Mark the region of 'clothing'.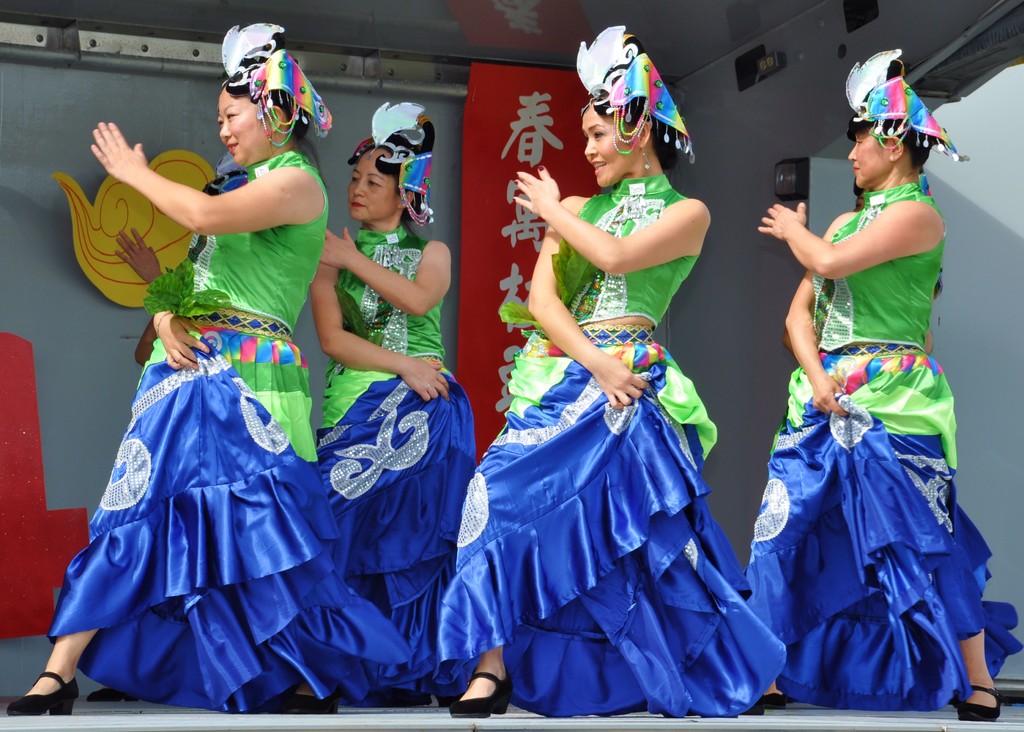
Region: (744, 179, 1020, 712).
